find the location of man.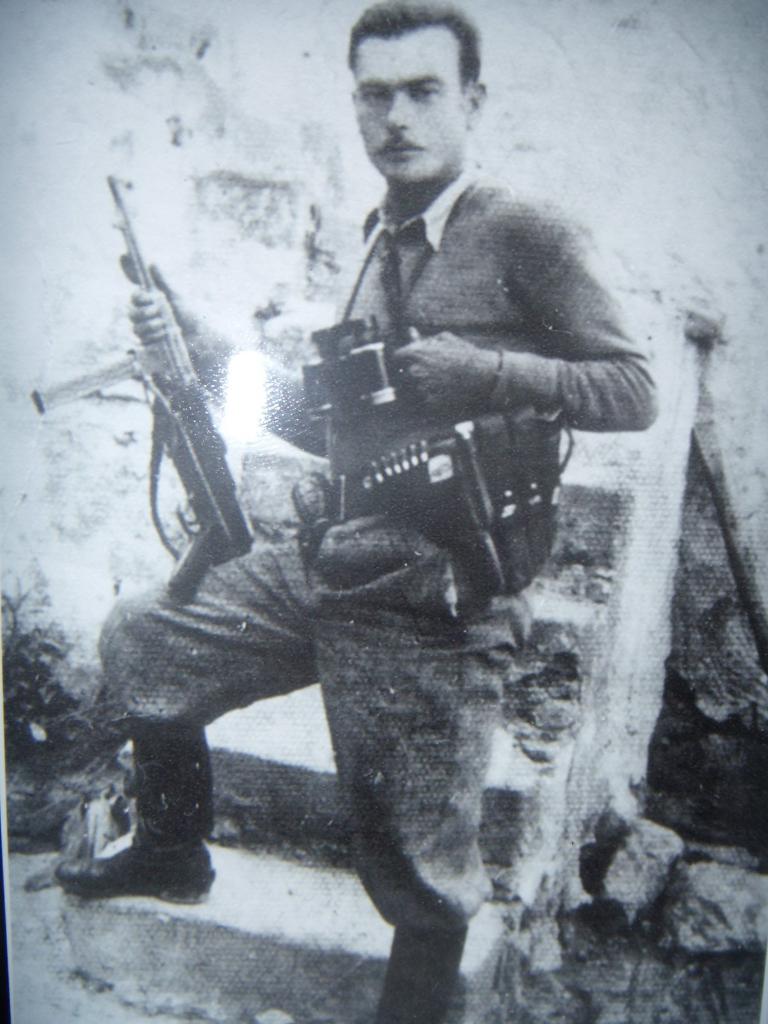
Location: <bbox>90, 9, 681, 908</bbox>.
